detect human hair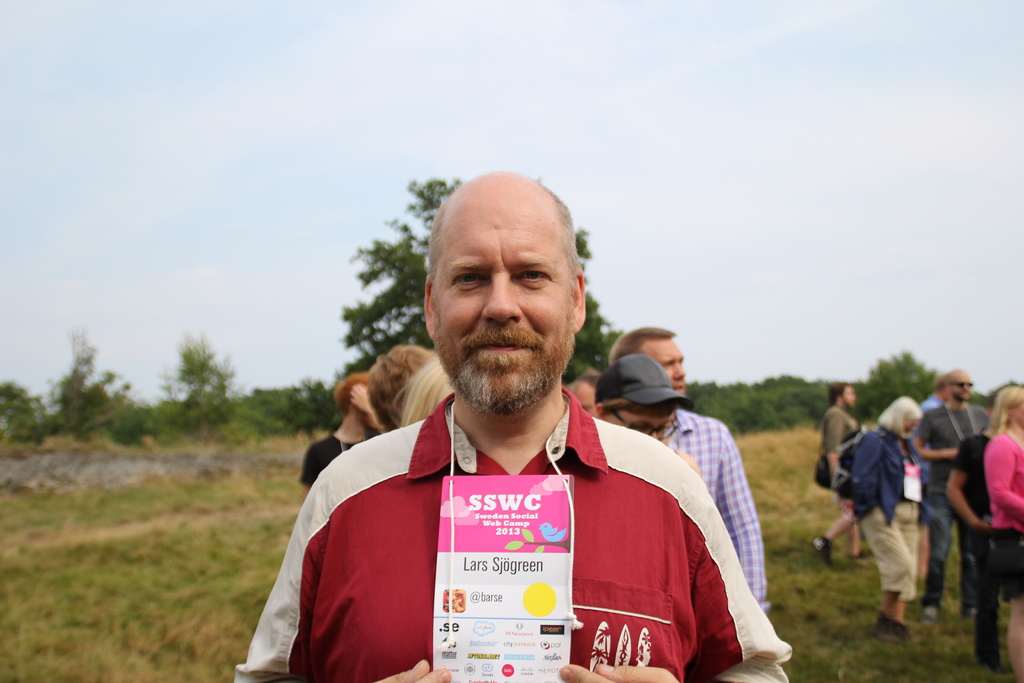
detection(330, 372, 358, 416)
